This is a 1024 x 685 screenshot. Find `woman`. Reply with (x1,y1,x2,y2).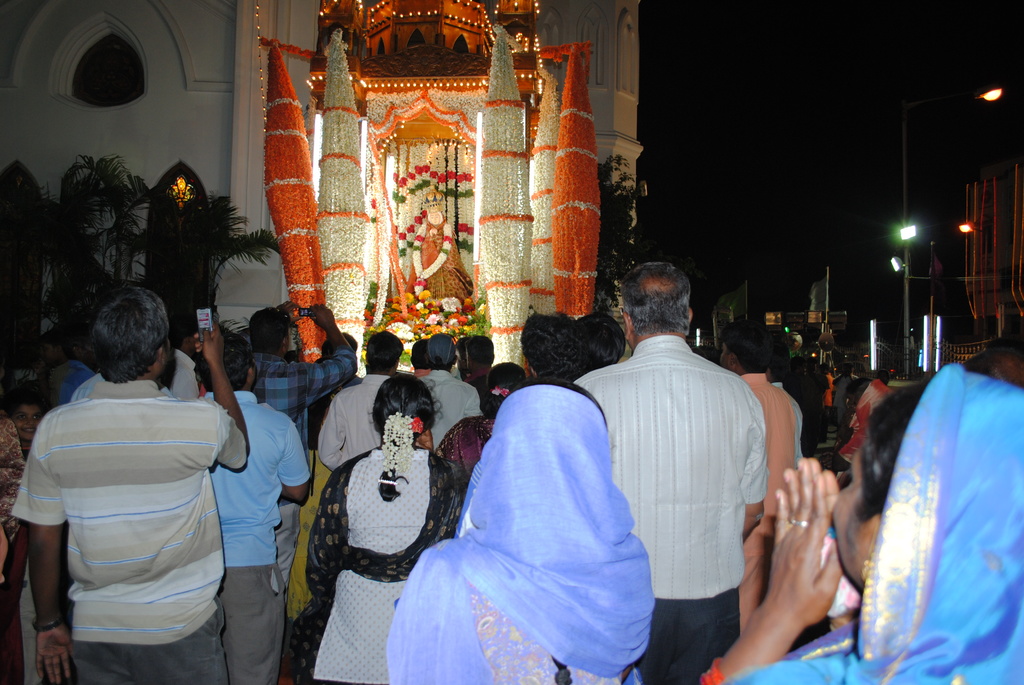
(434,360,526,469).
